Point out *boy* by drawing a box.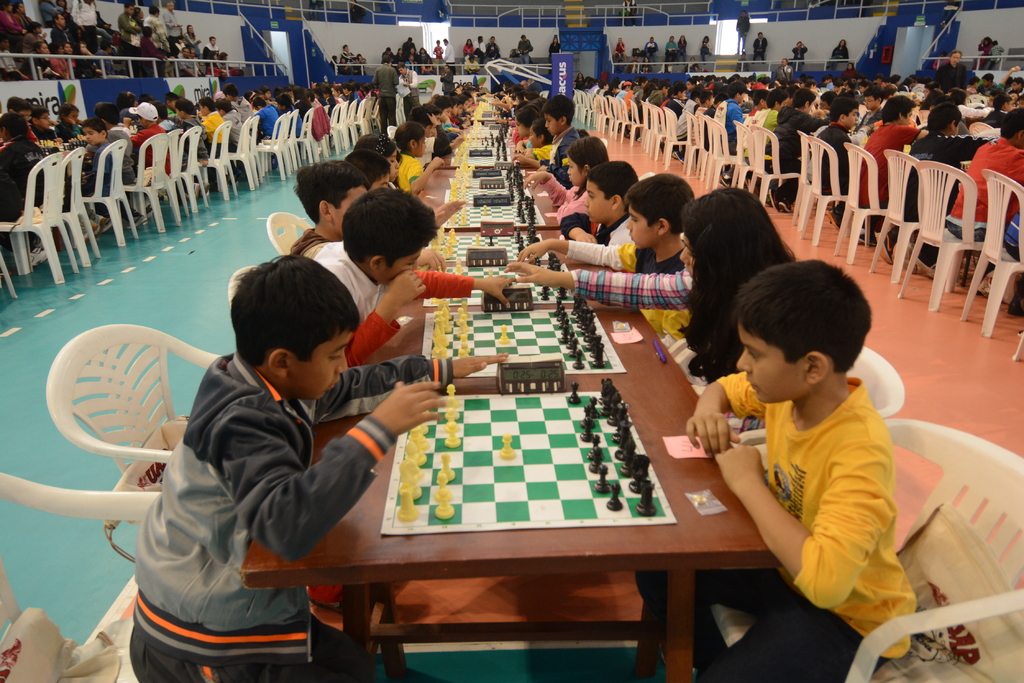
select_region(710, 77, 738, 181).
